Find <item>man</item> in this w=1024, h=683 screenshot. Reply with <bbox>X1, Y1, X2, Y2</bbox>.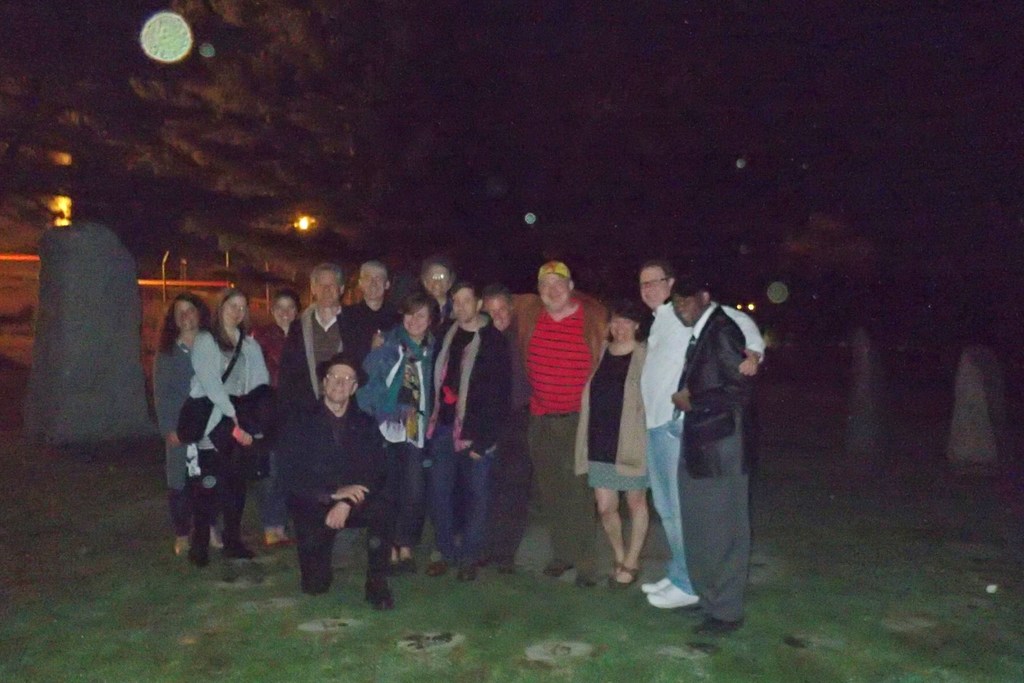
<bbox>259, 261, 369, 544</bbox>.
